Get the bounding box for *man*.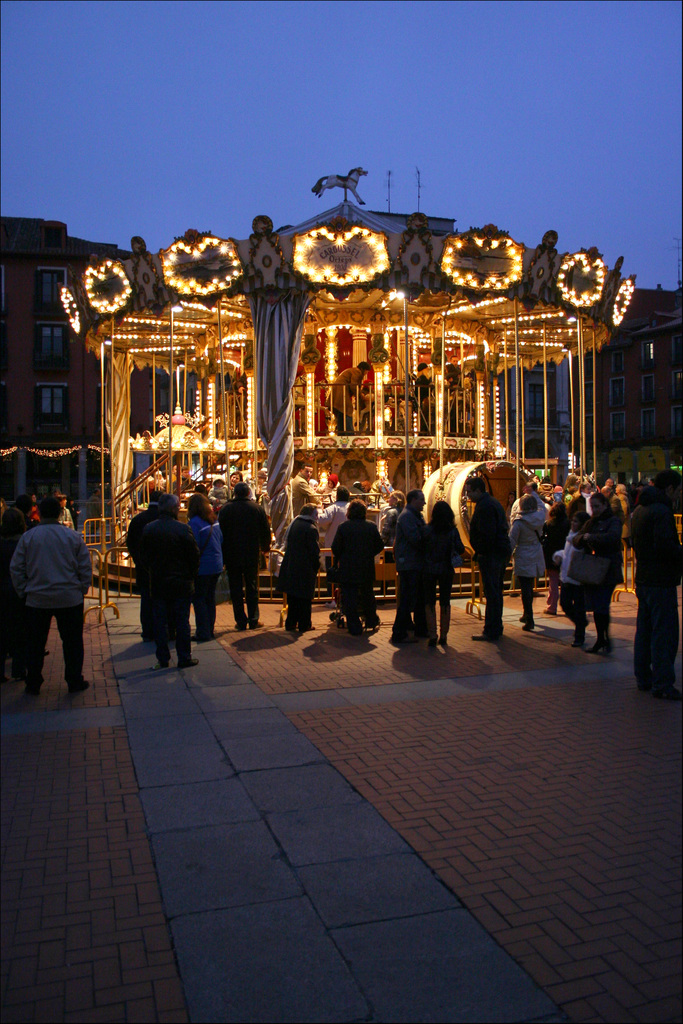
(464, 477, 511, 641).
